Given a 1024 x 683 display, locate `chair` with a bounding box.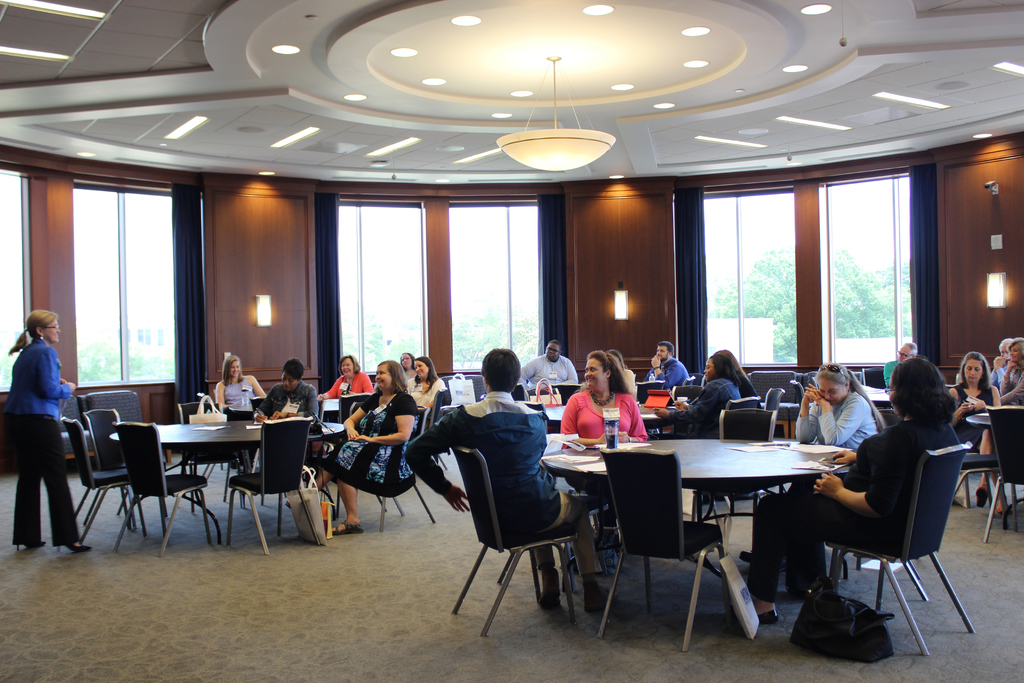
Located: detection(333, 388, 376, 418).
